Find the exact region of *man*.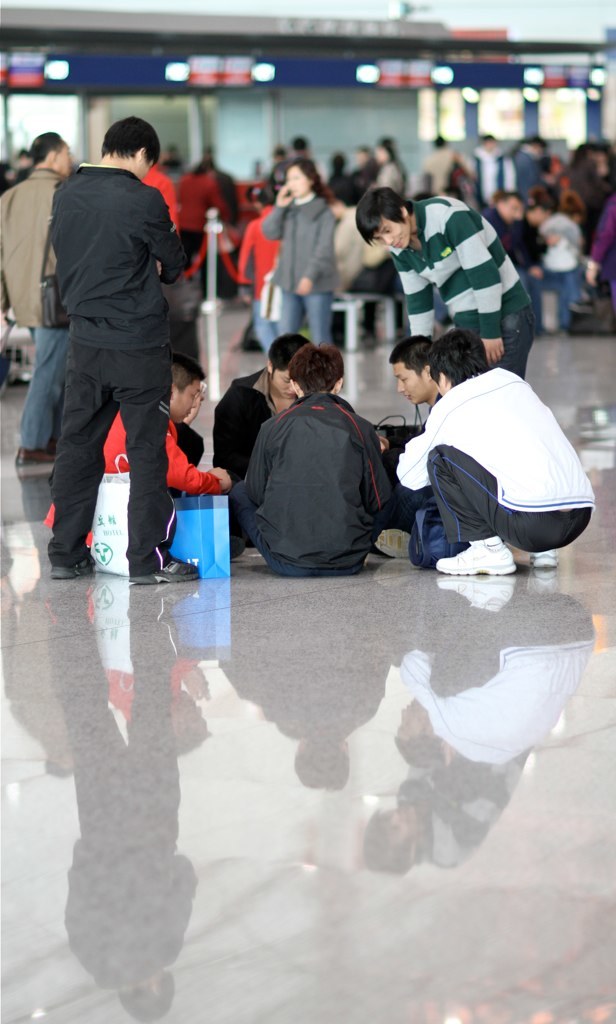
Exact region: bbox=(392, 327, 593, 579).
